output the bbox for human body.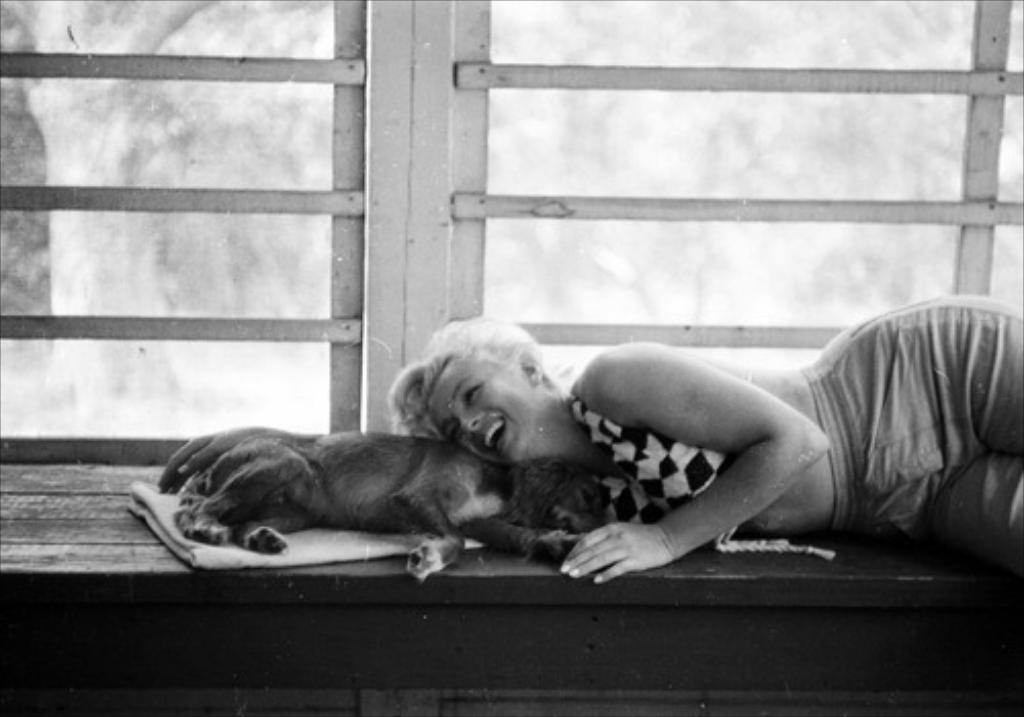
pyautogui.locateOnScreen(422, 305, 936, 580).
